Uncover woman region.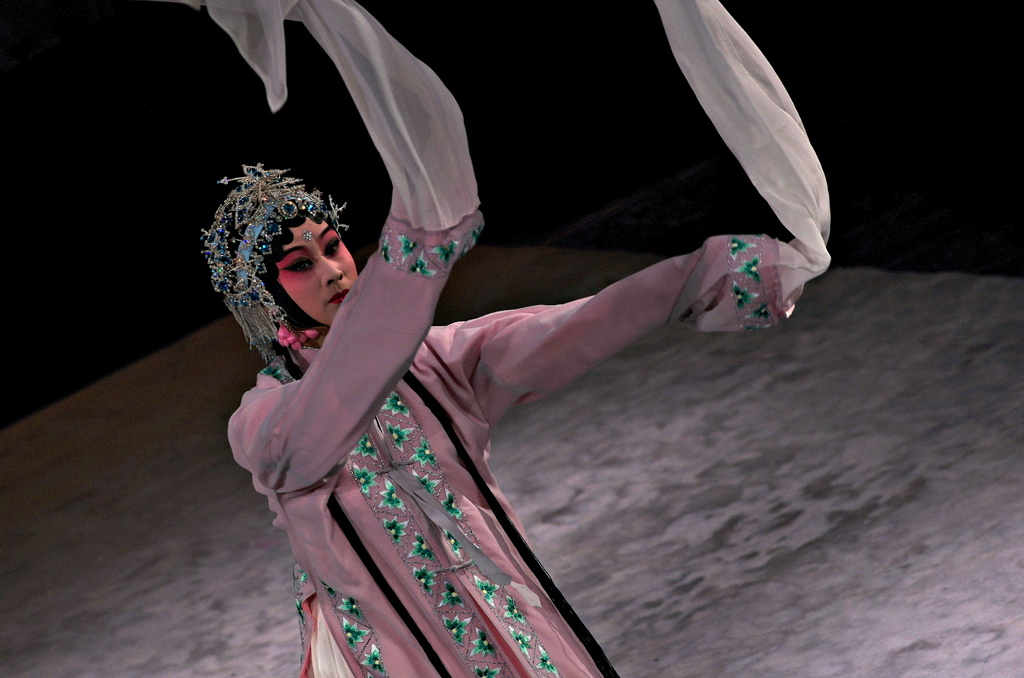
Uncovered: select_region(218, 0, 829, 677).
